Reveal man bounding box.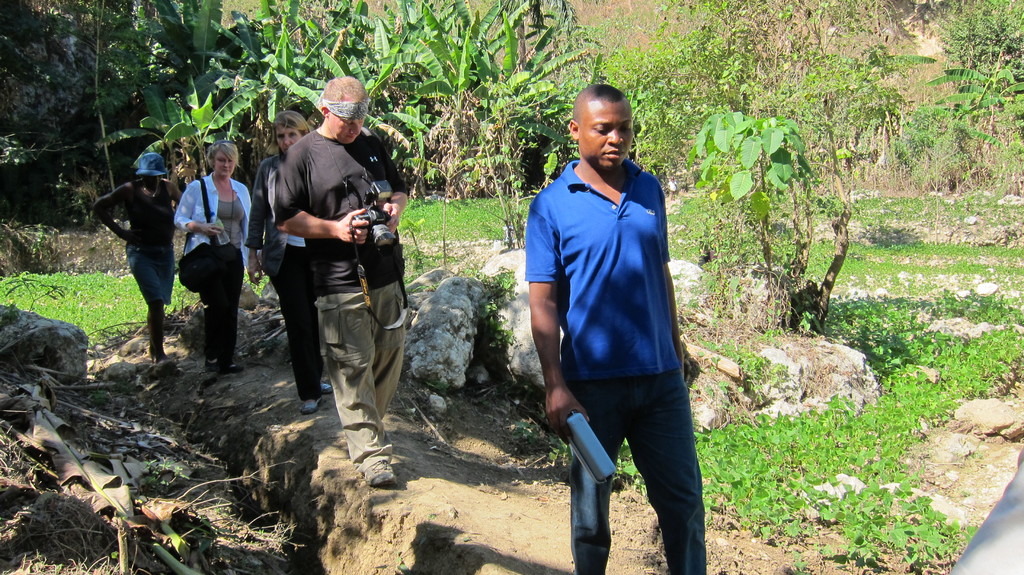
Revealed: (278,74,413,492).
